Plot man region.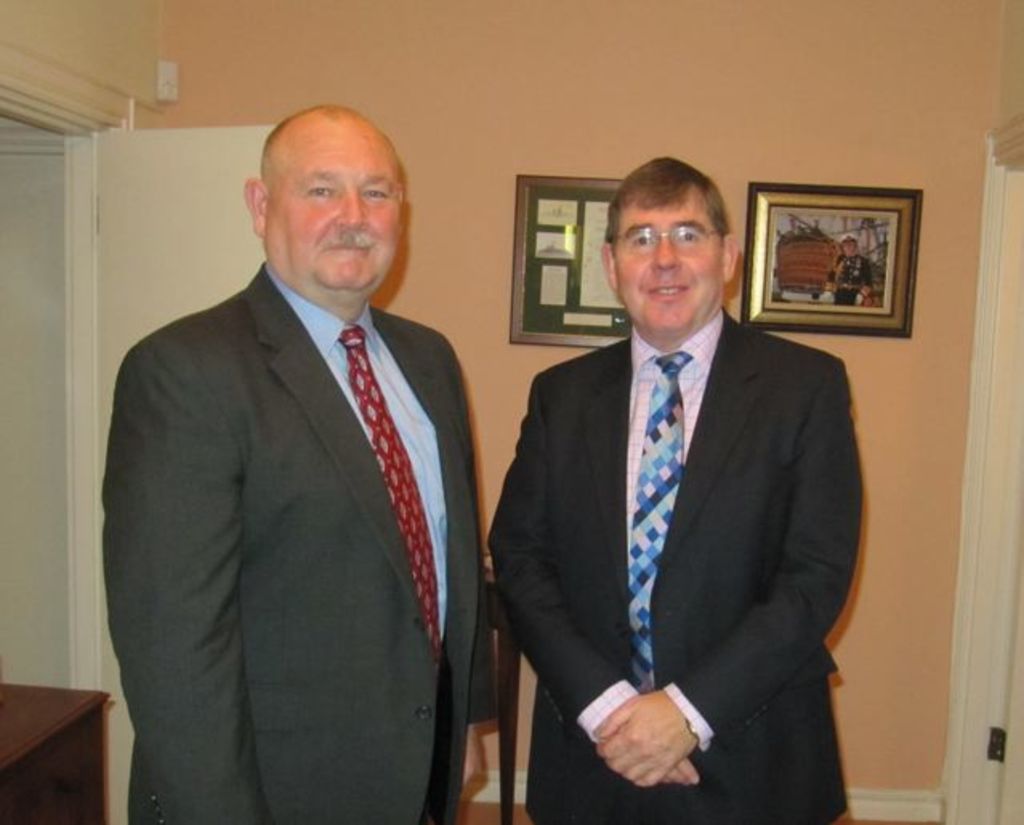
Plotted at Rect(93, 109, 482, 823).
